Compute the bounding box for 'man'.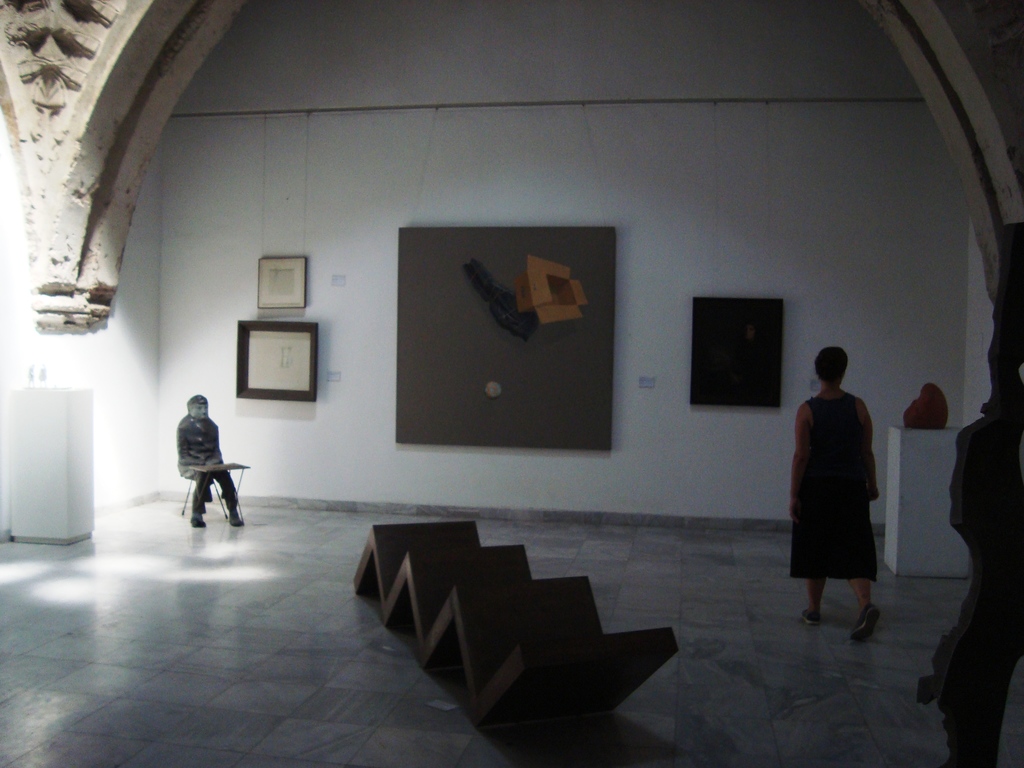
box(155, 385, 232, 524).
